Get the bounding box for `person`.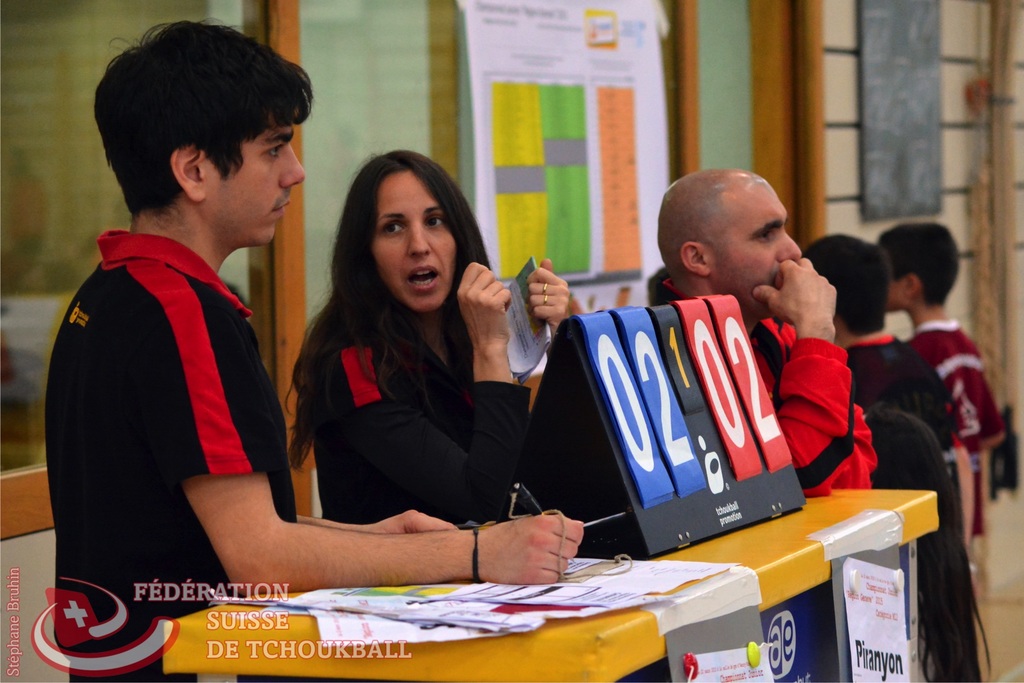
locate(645, 168, 880, 494).
